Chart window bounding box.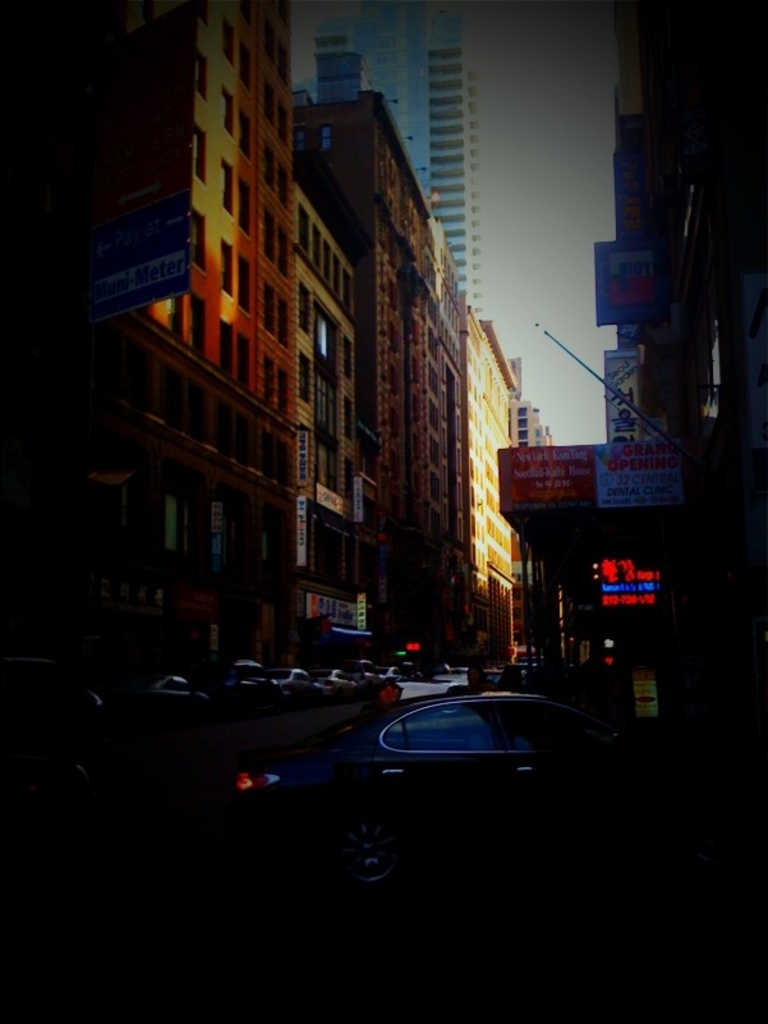
Charted: {"x1": 341, "y1": 263, "x2": 359, "y2": 317}.
